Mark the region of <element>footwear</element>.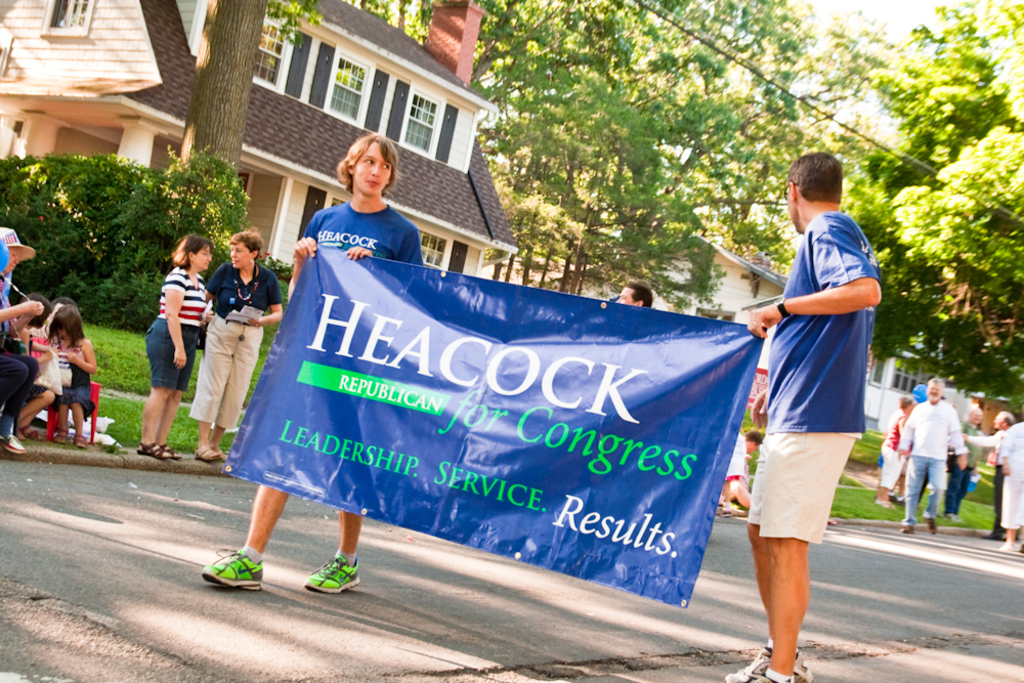
Region: [left=944, top=512, right=964, bottom=525].
